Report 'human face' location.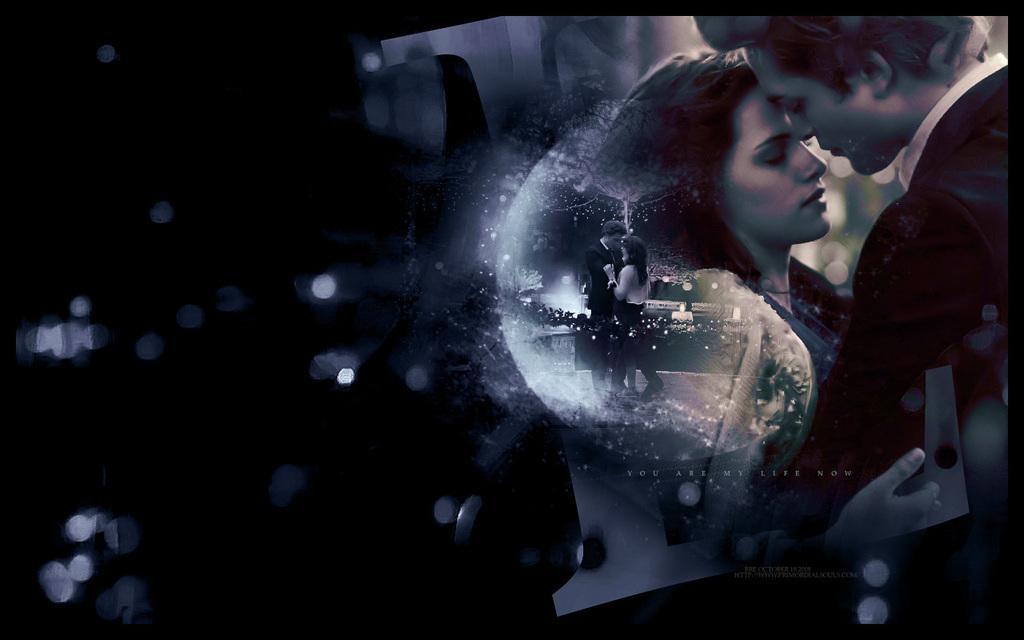
Report: [left=619, top=244, right=627, bottom=261].
